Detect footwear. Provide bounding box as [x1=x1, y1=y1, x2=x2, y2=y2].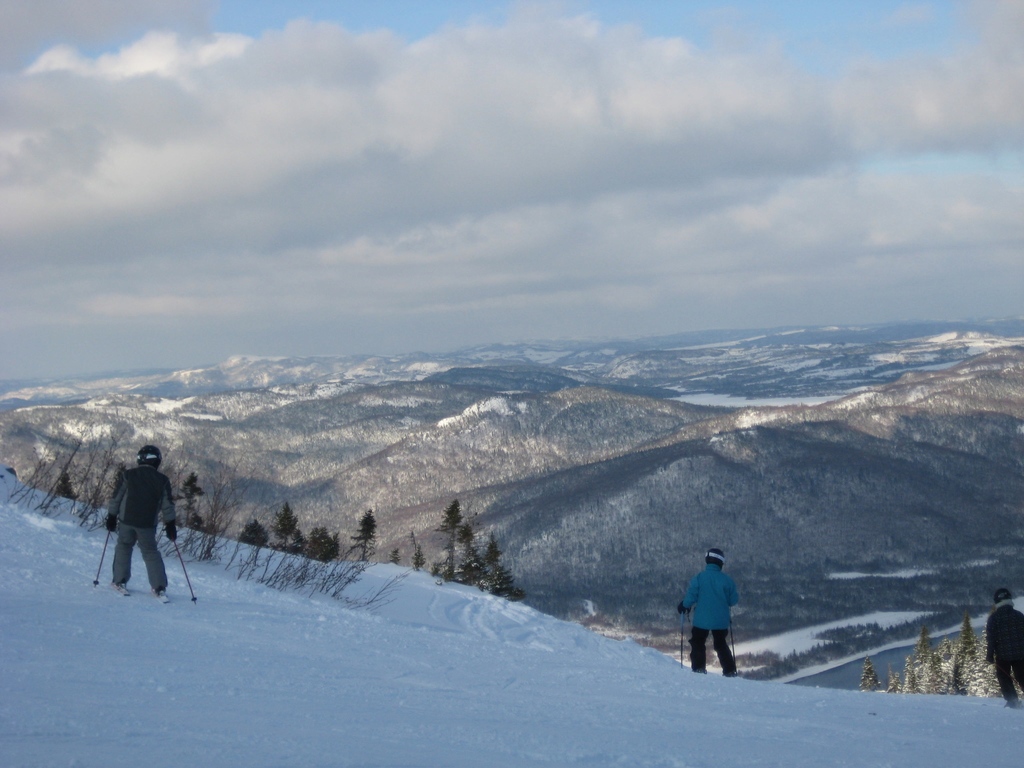
[x1=112, y1=580, x2=128, y2=591].
